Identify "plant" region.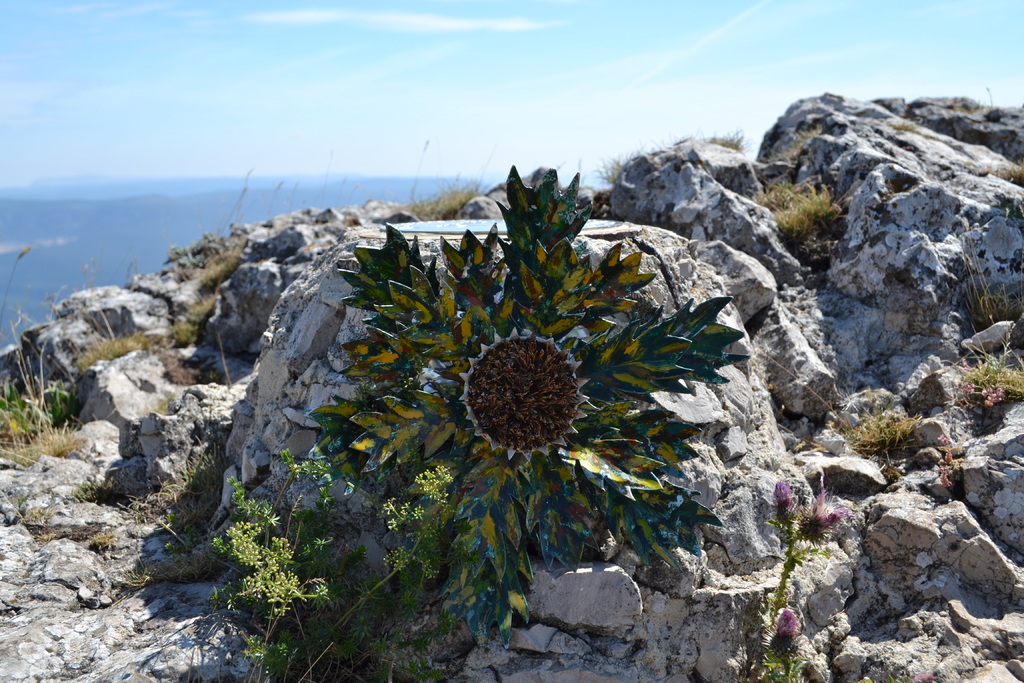
Region: select_region(115, 431, 232, 551).
